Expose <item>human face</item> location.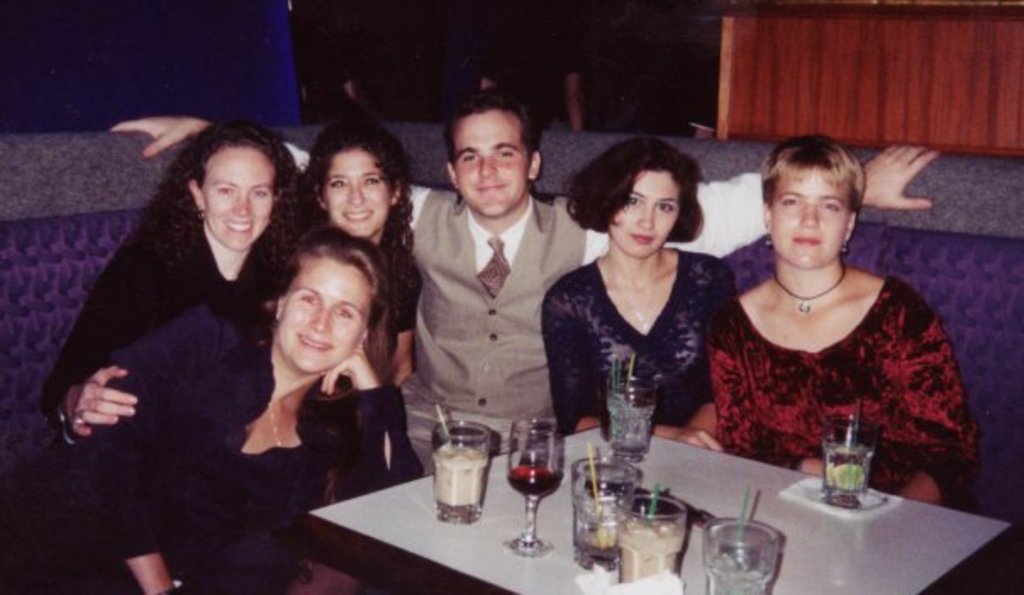
Exposed at x1=453, y1=110, x2=534, y2=217.
